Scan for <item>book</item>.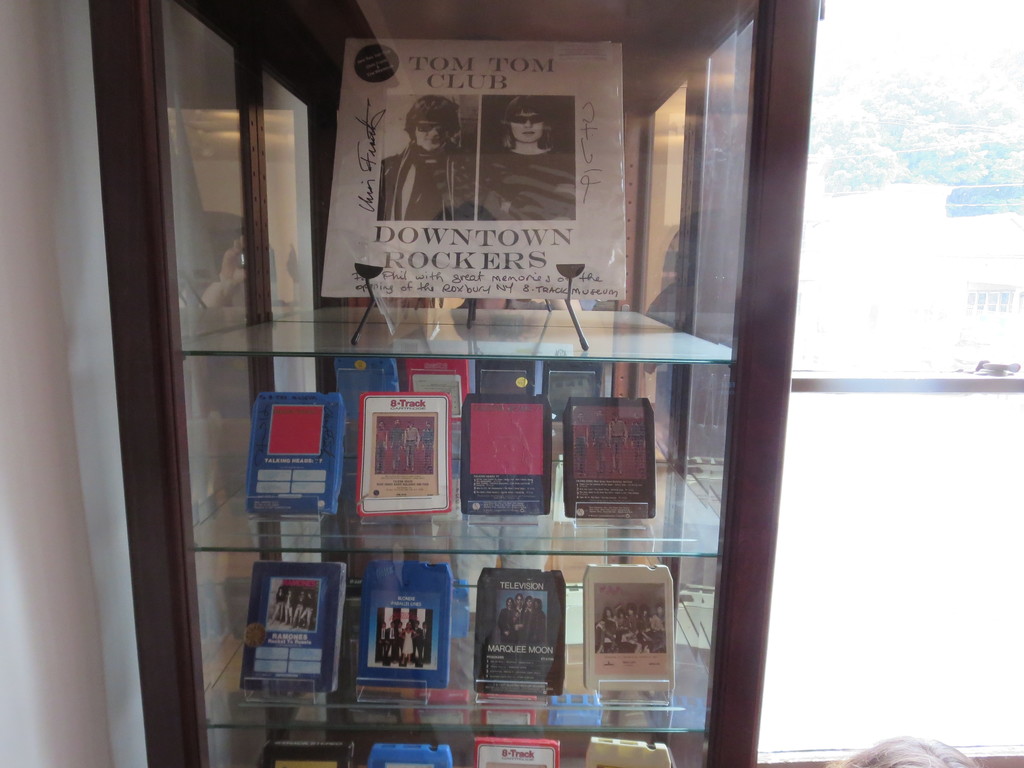
Scan result: bbox(354, 398, 456, 516).
